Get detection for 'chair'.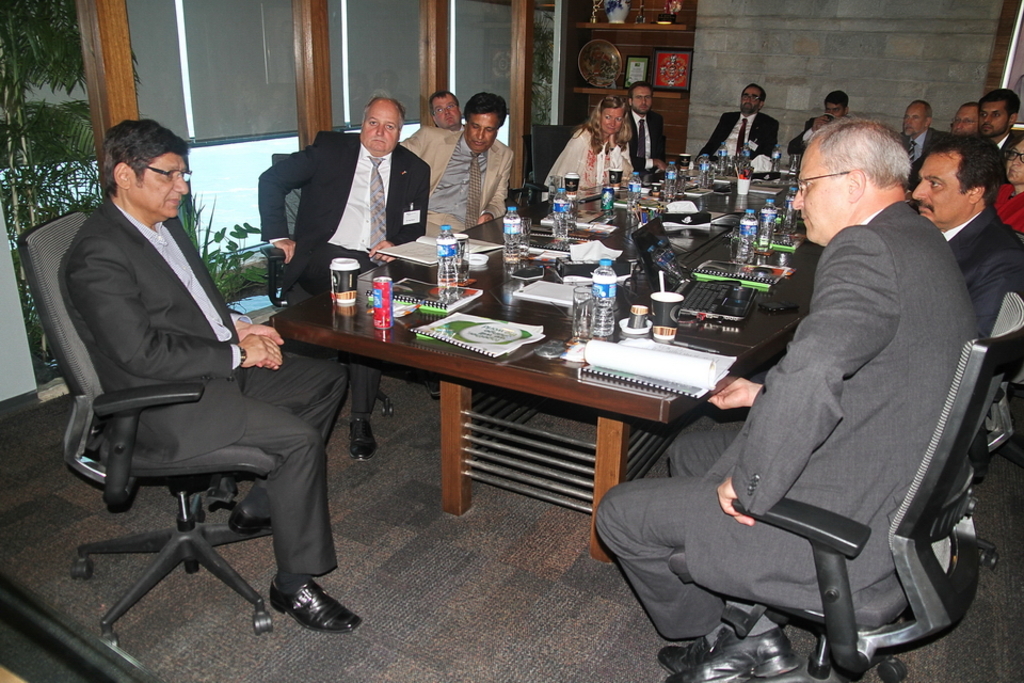
Detection: (left=526, top=121, right=582, bottom=203).
